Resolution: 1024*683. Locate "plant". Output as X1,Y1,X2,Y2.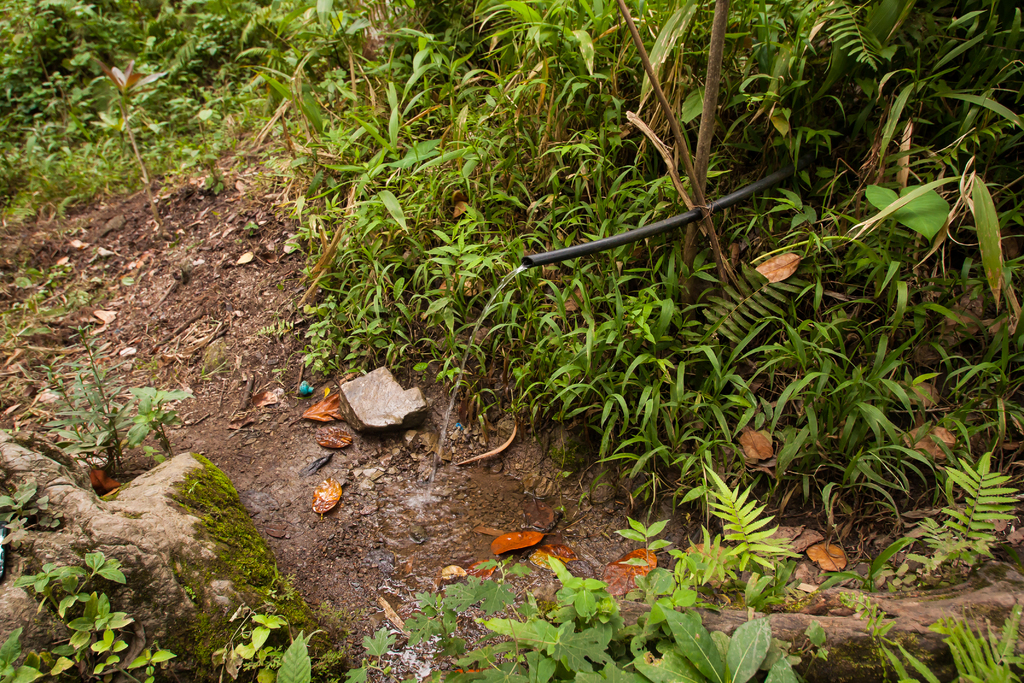
0,545,184,672.
